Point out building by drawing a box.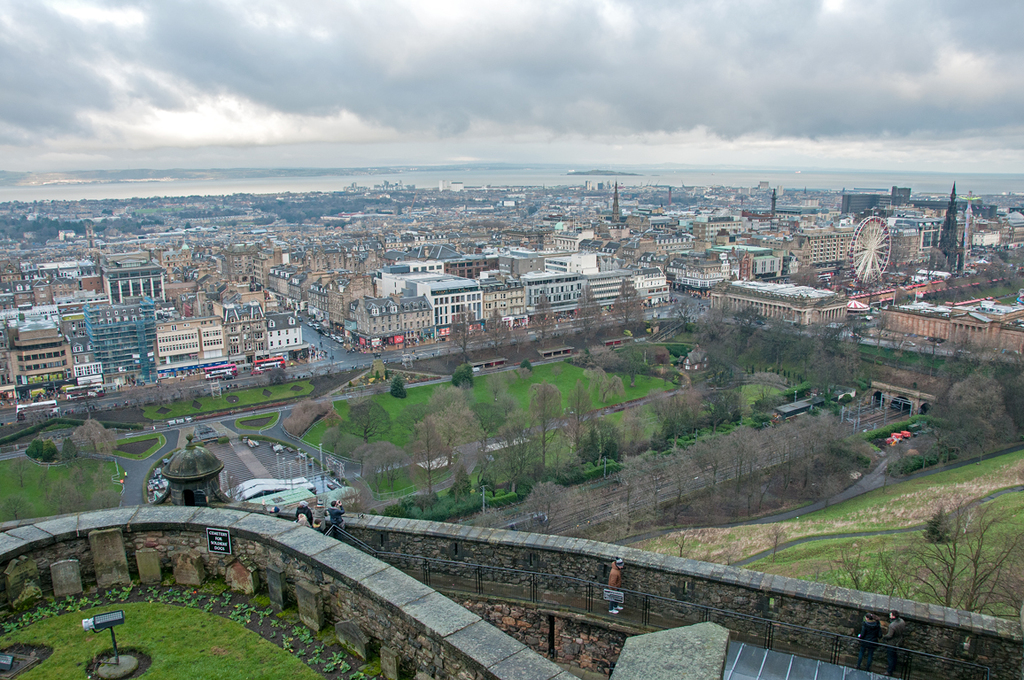
box=[83, 310, 153, 385].
